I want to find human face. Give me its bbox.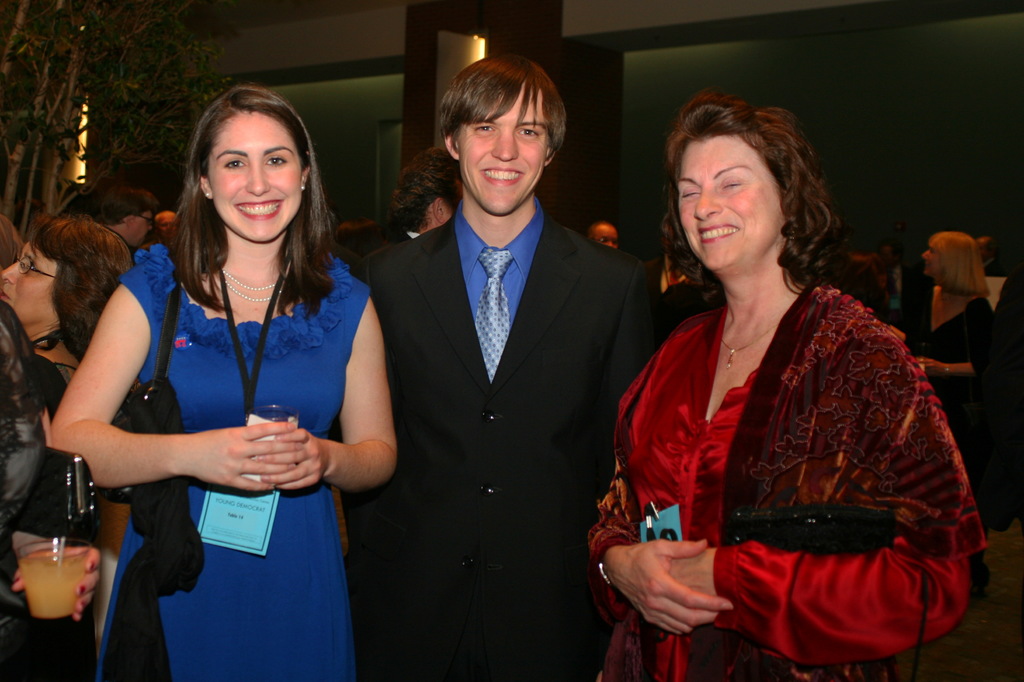
(left=0, top=241, right=51, bottom=325).
